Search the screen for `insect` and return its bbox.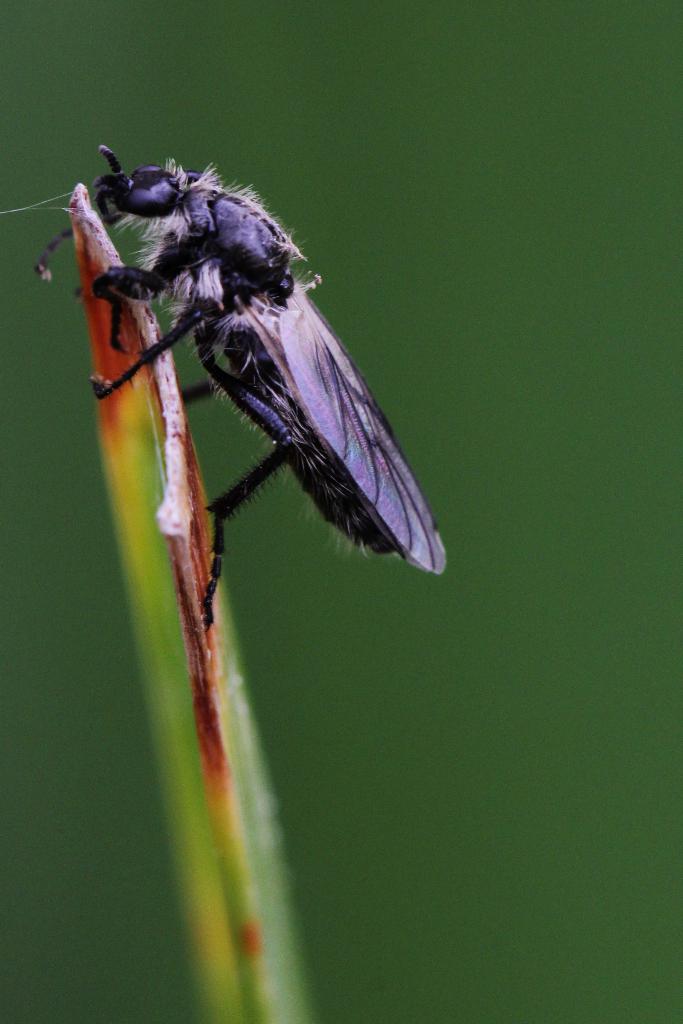
Found: x1=3 y1=144 x2=448 y2=634.
